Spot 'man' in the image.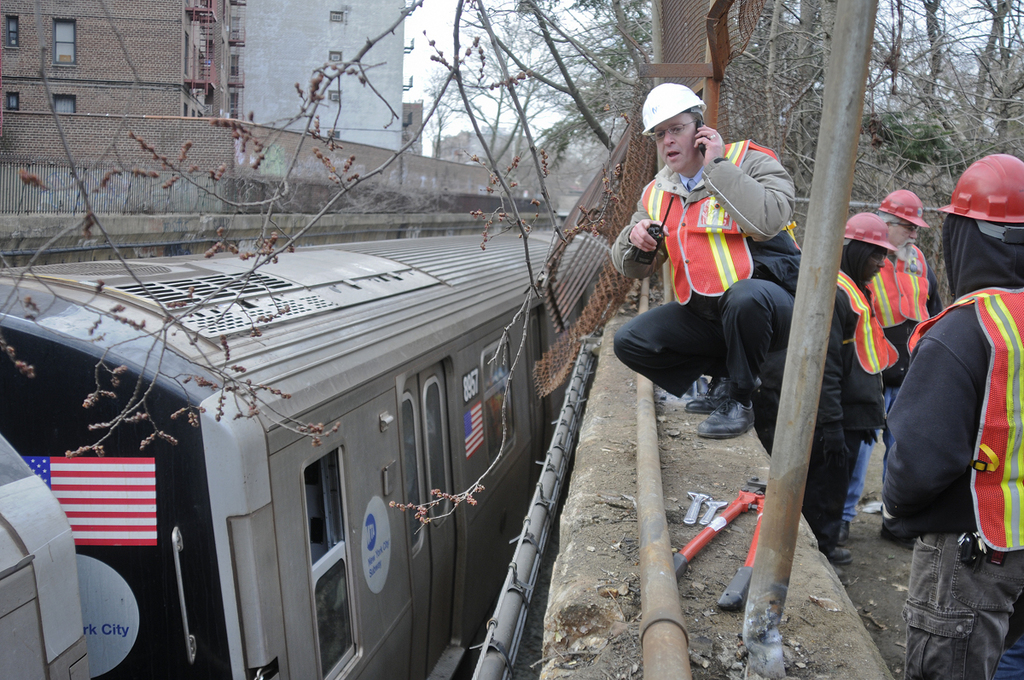
'man' found at locate(840, 189, 941, 546).
